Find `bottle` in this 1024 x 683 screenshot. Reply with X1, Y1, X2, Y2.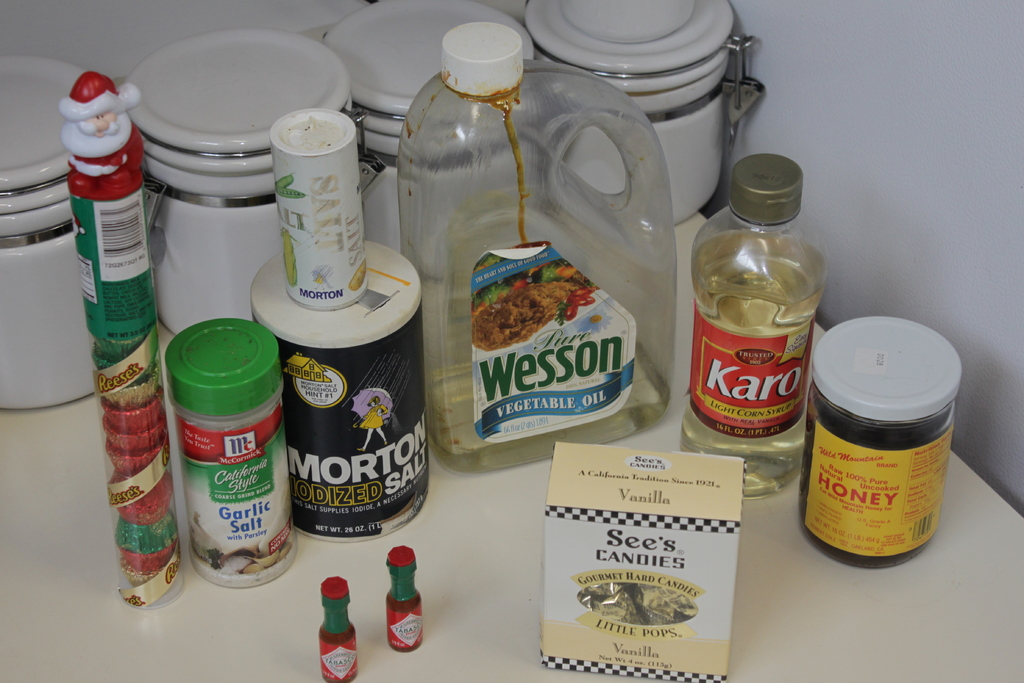
383, 545, 422, 654.
